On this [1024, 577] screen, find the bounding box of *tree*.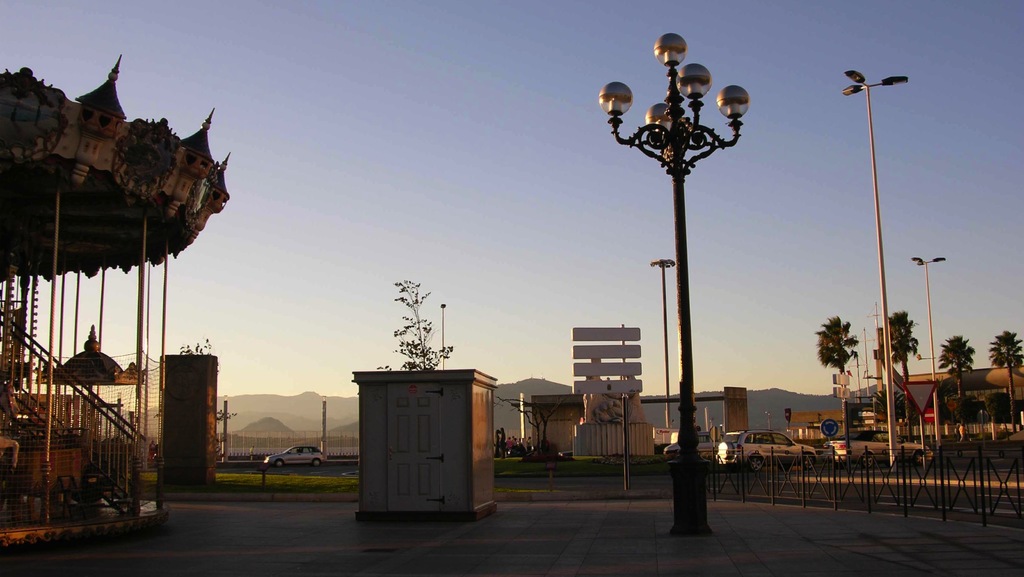
Bounding box: (382, 277, 457, 371).
